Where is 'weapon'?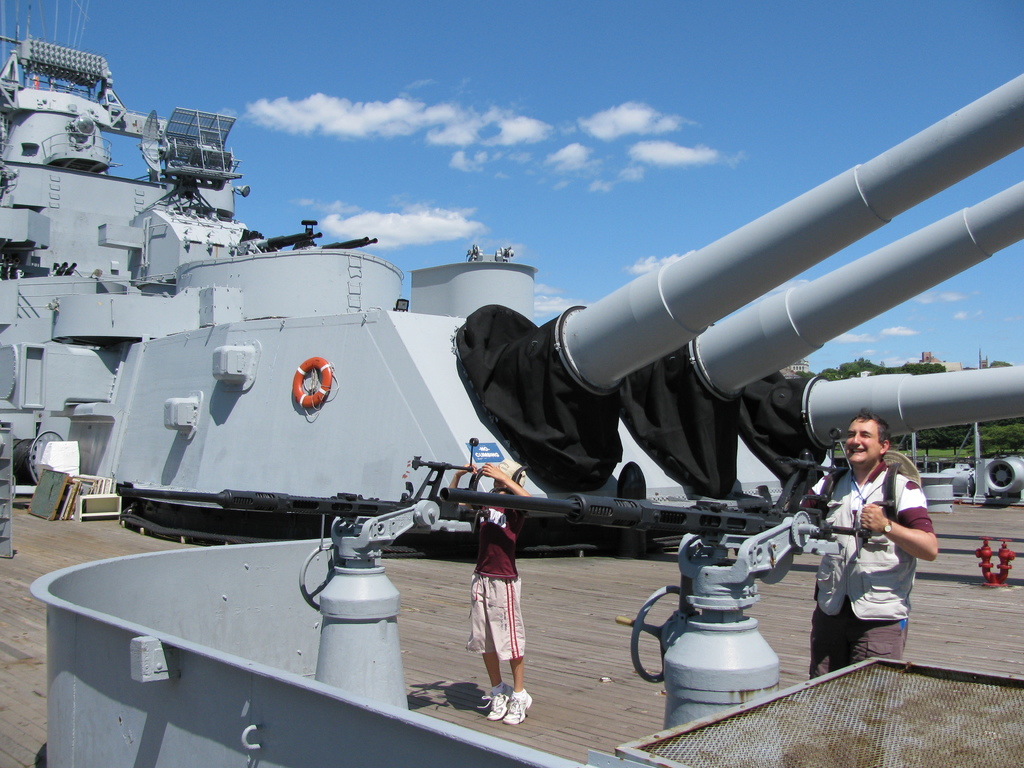
detection(112, 435, 532, 555).
